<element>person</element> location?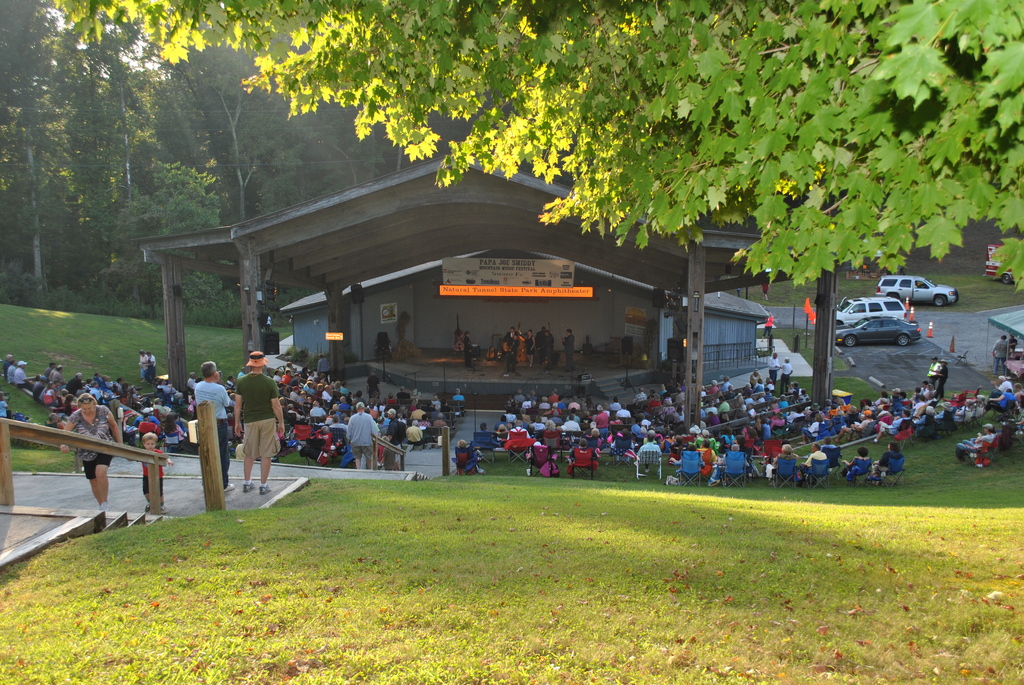
x1=456 y1=443 x2=486 y2=474
